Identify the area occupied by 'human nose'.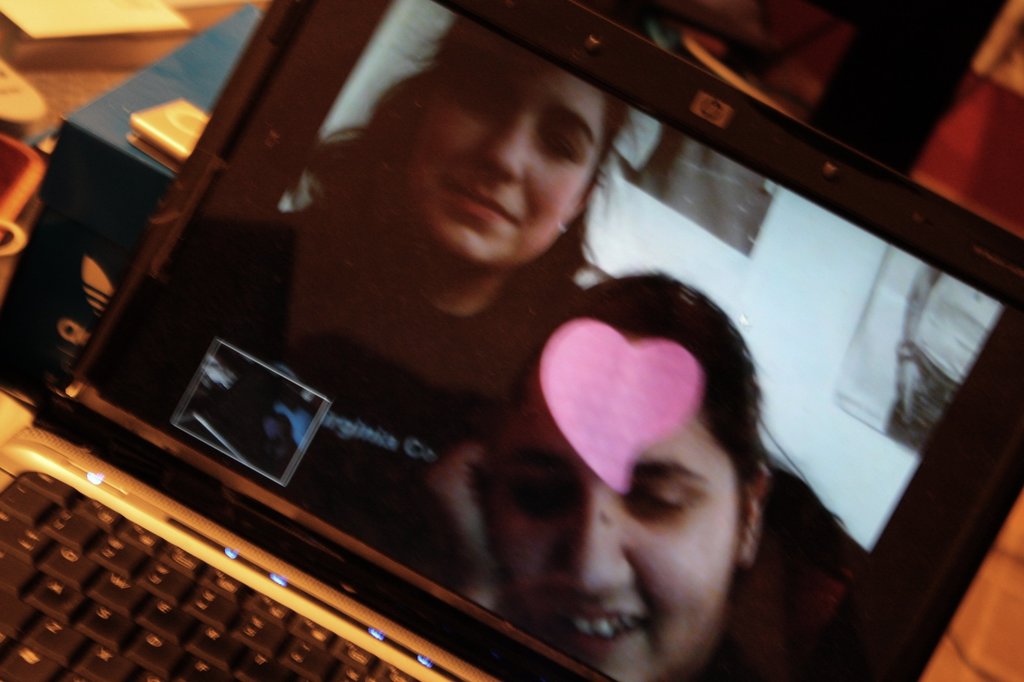
Area: detection(479, 111, 527, 187).
